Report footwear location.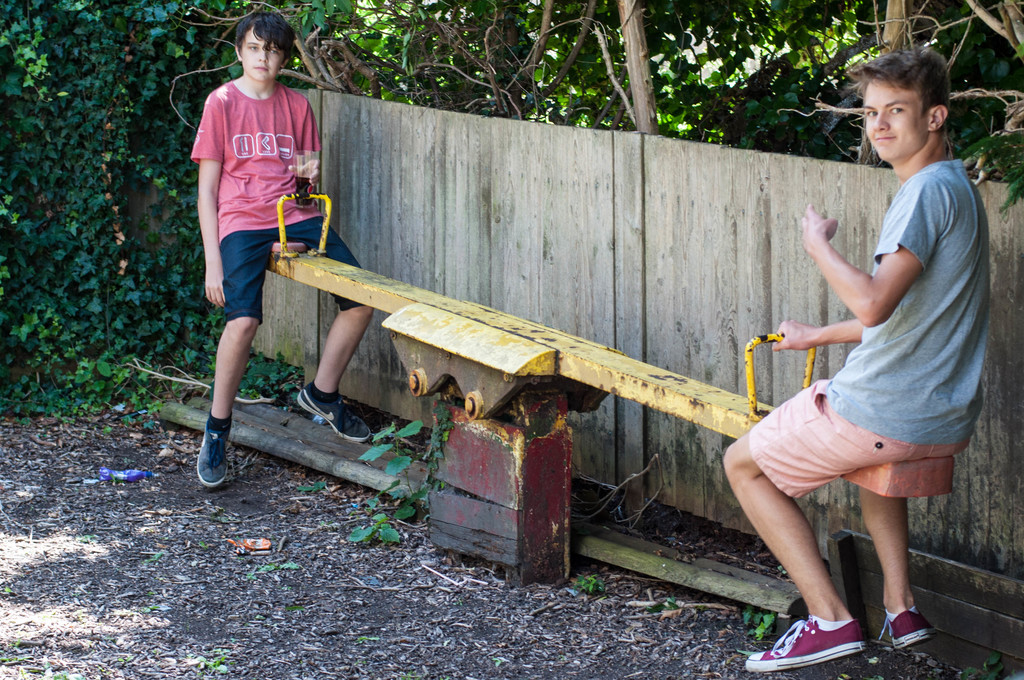
Report: 748/613/867/675.
